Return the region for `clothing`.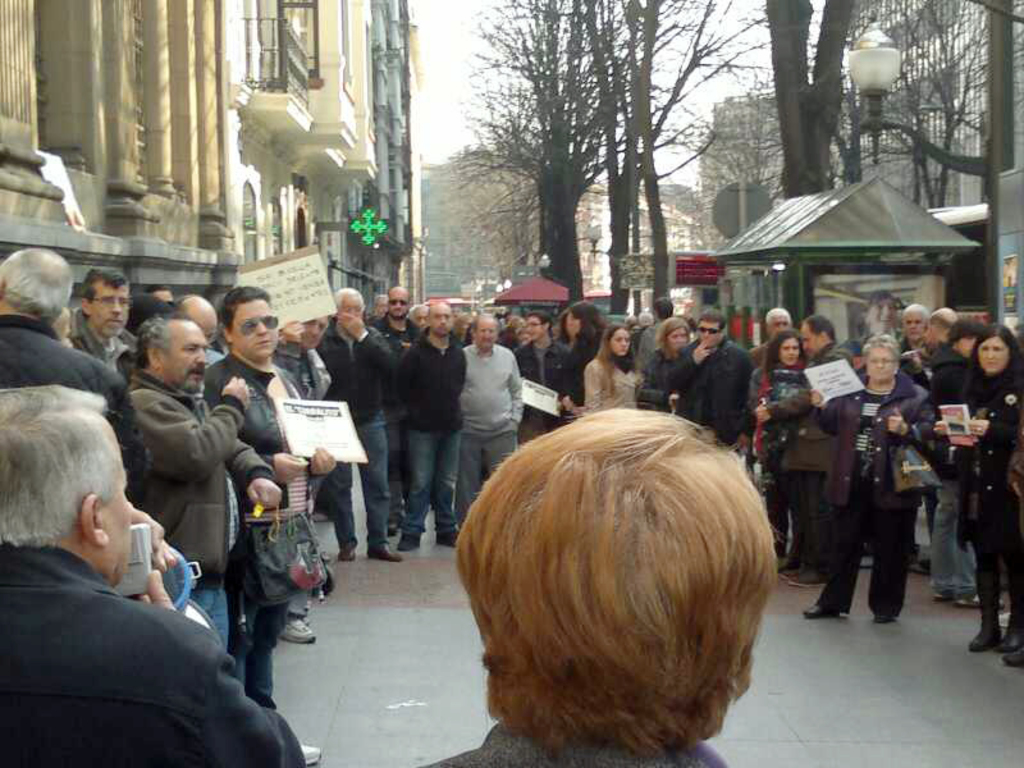
(x1=781, y1=340, x2=854, y2=570).
